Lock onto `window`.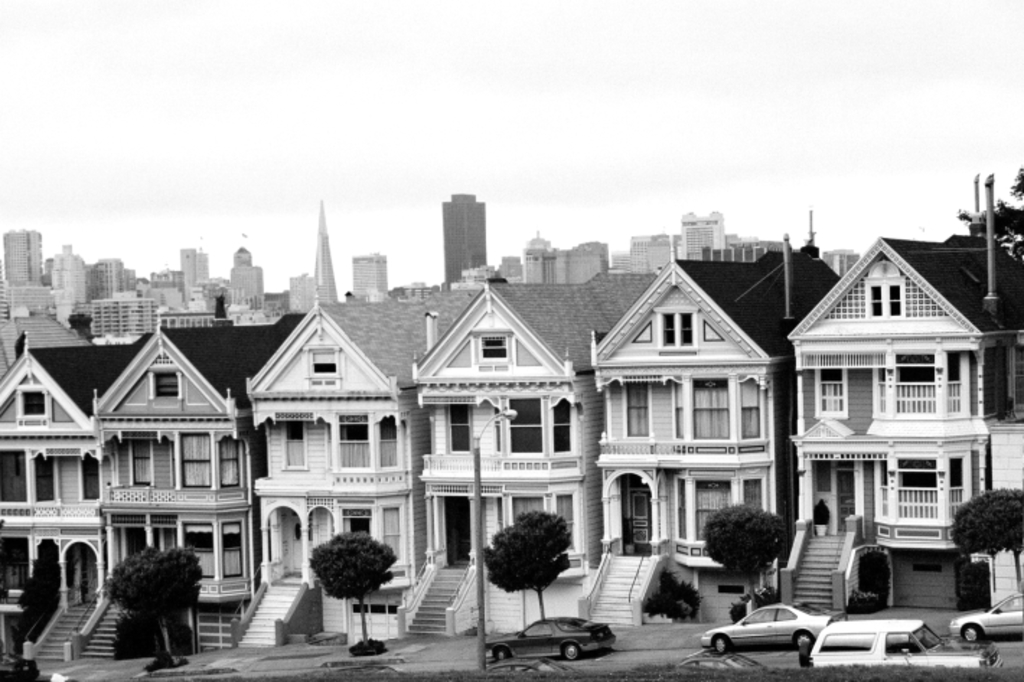
Locked: 309,346,342,382.
